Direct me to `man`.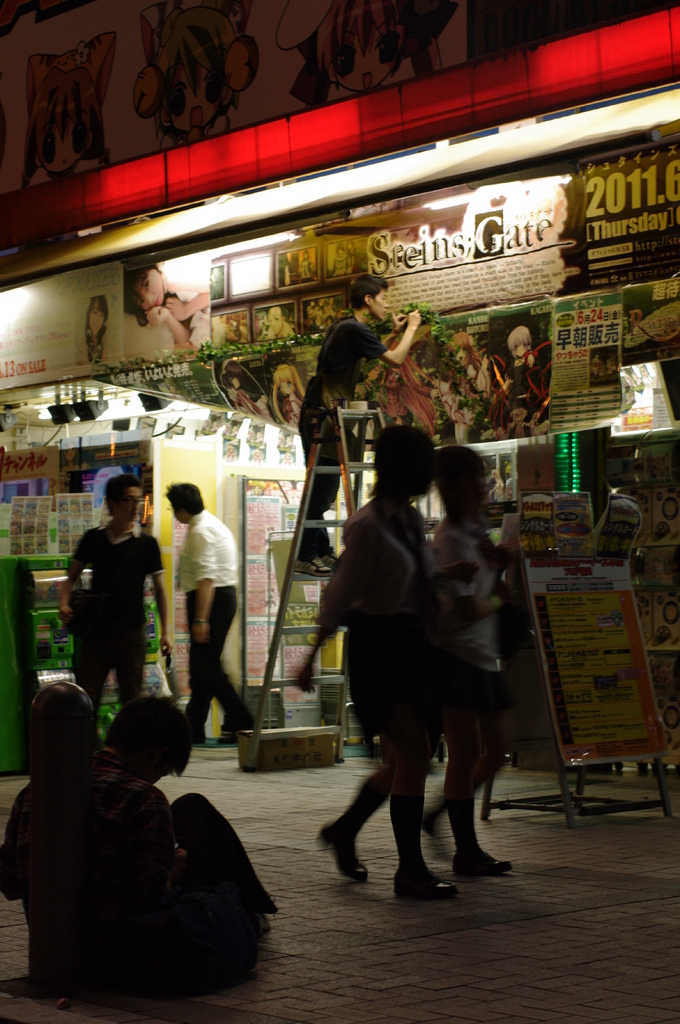
Direction: crop(0, 693, 193, 895).
